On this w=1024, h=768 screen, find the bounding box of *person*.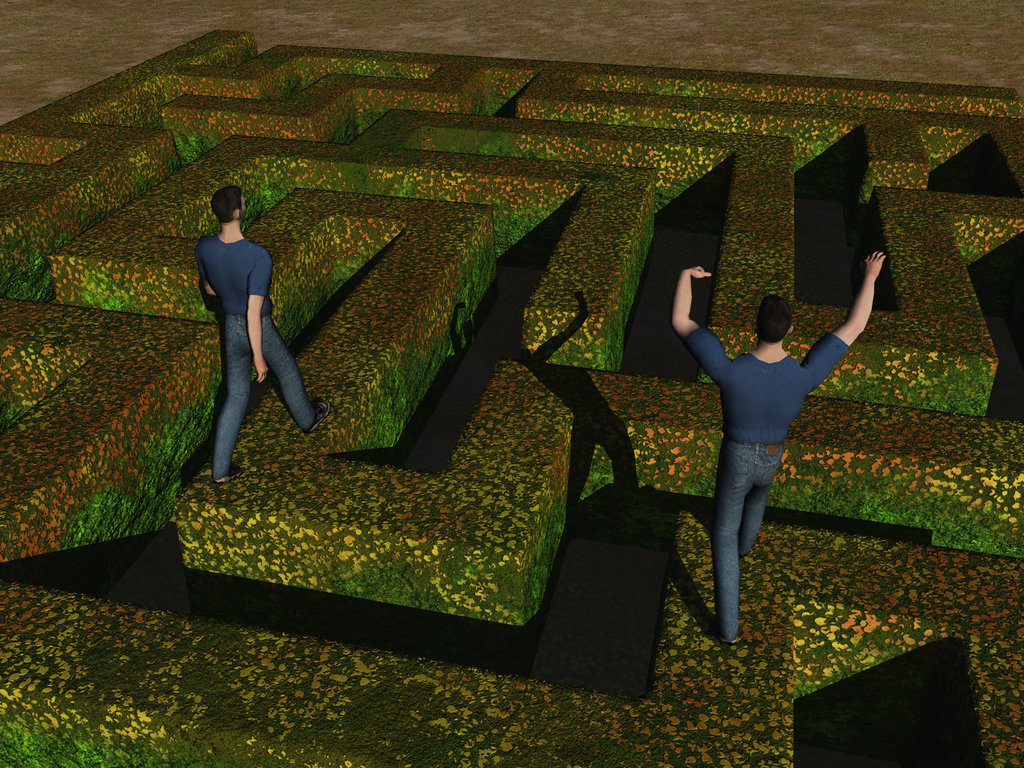
Bounding box: detection(674, 248, 895, 643).
